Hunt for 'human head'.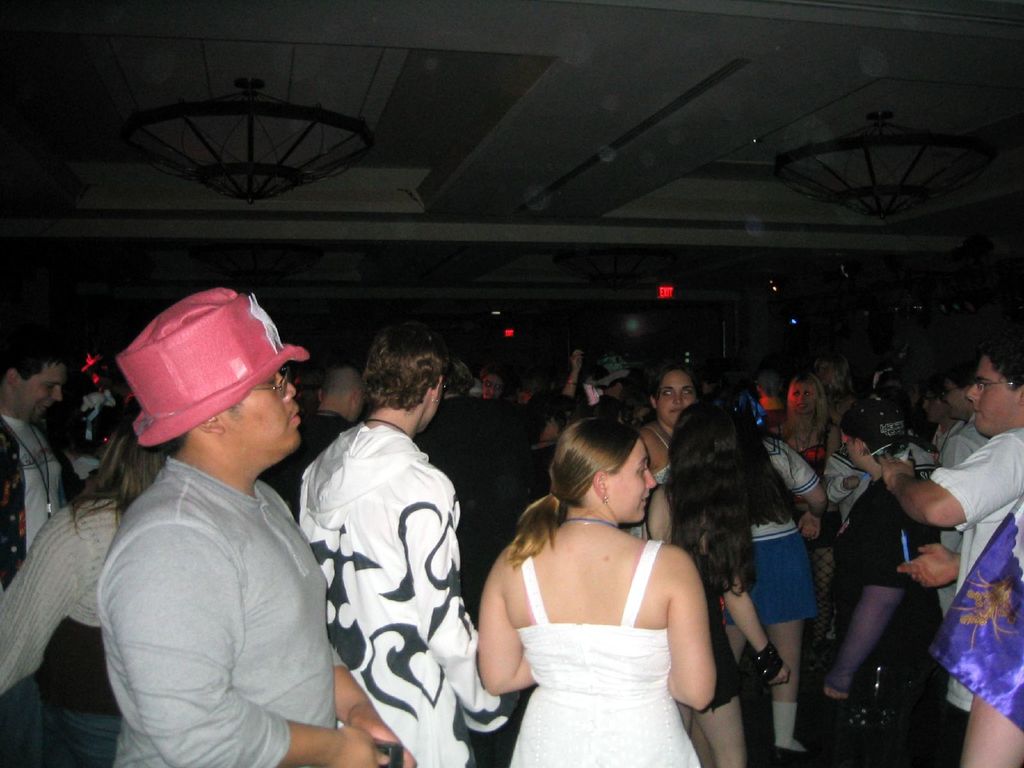
Hunted down at 788/373/824/414.
